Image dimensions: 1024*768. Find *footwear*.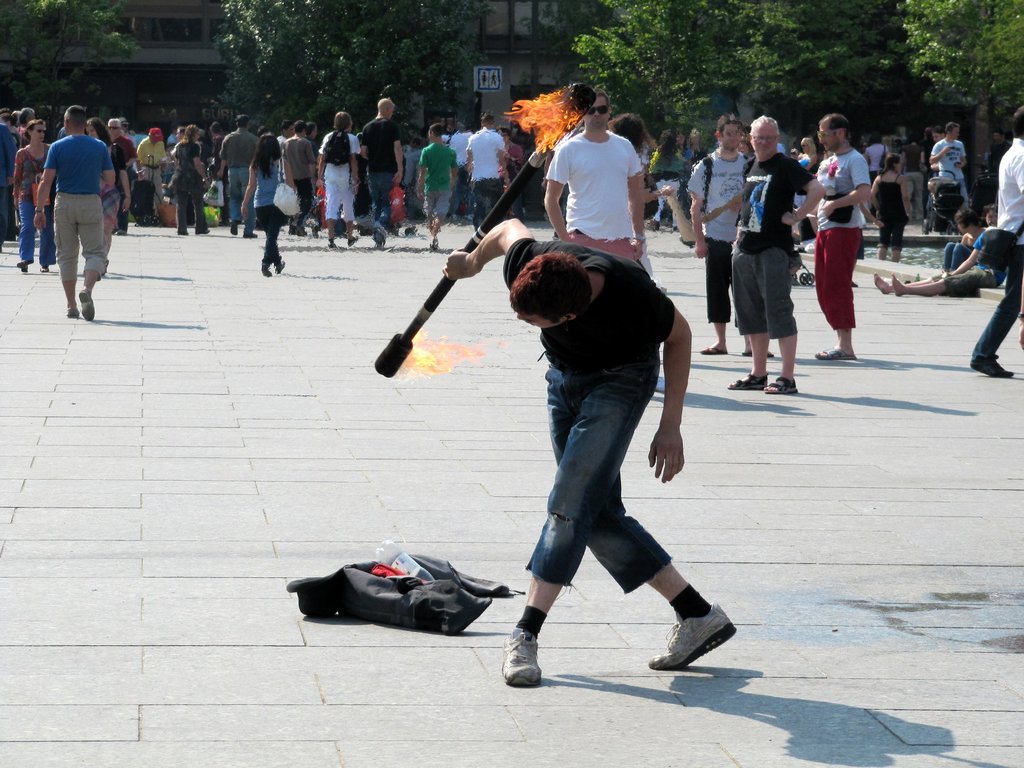
x1=197, y1=228, x2=211, y2=237.
